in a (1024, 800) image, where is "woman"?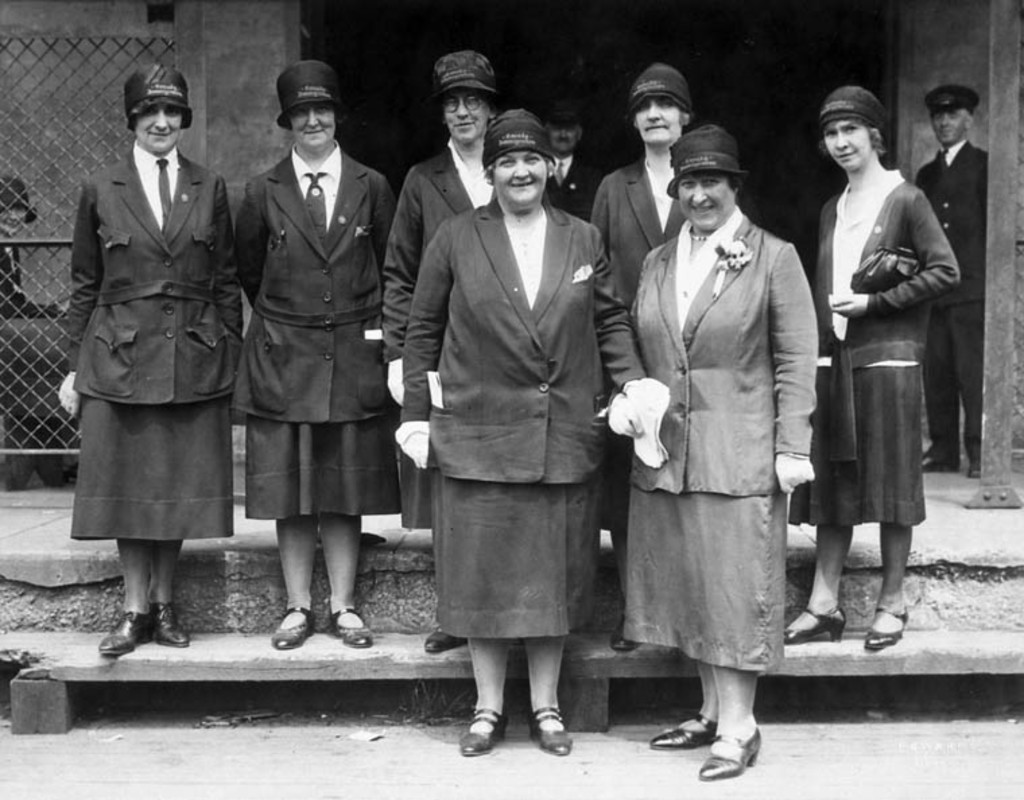
<bbox>226, 61, 395, 659</bbox>.
